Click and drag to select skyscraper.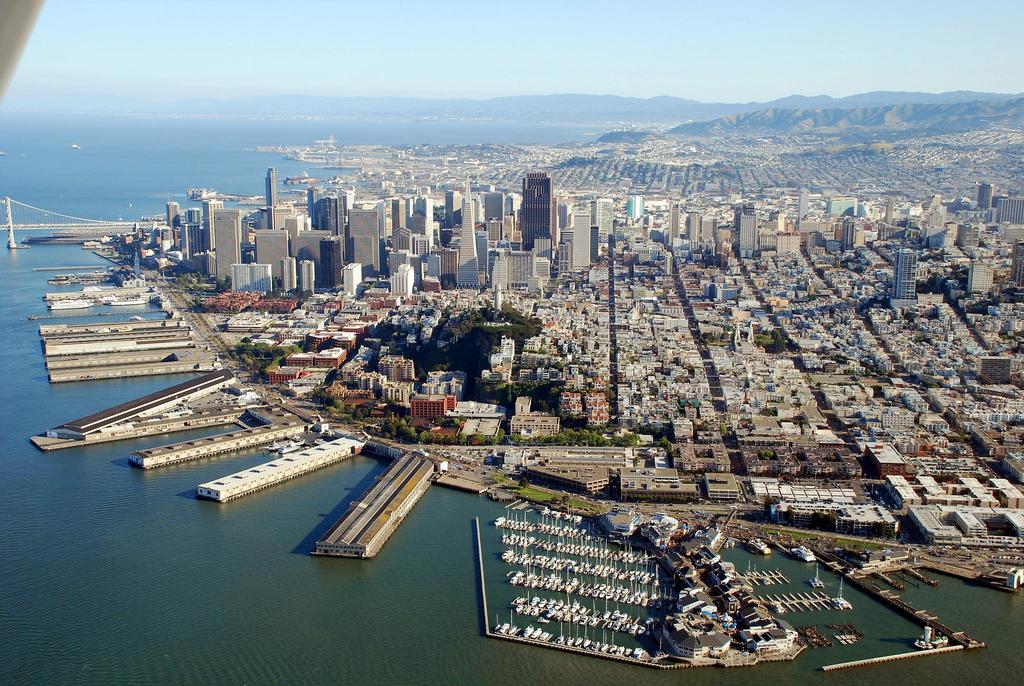
Selection: (511,157,573,270).
